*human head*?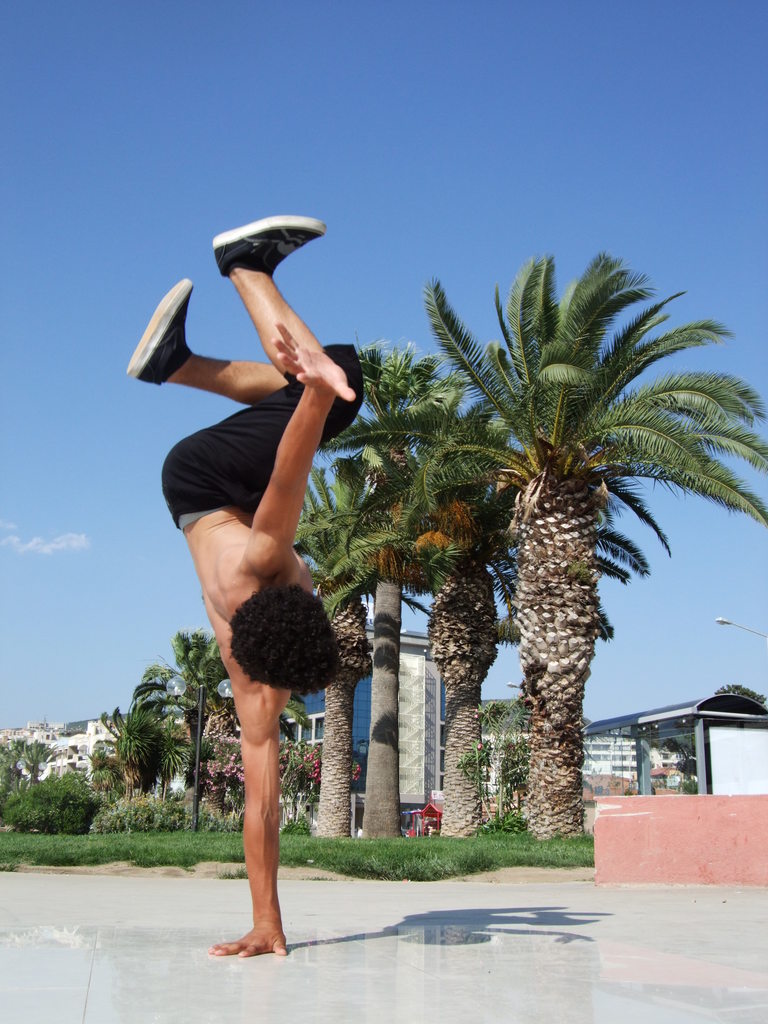
<region>228, 577, 345, 696</region>
